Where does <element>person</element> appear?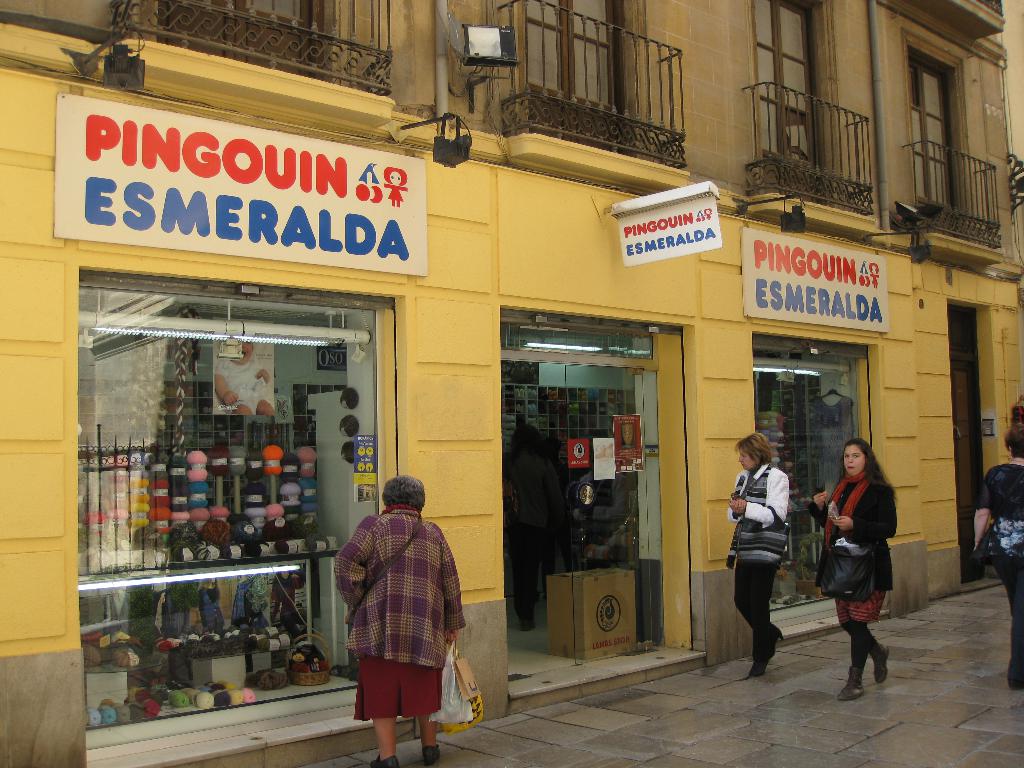
Appears at bbox=[540, 435, 577, 600].
